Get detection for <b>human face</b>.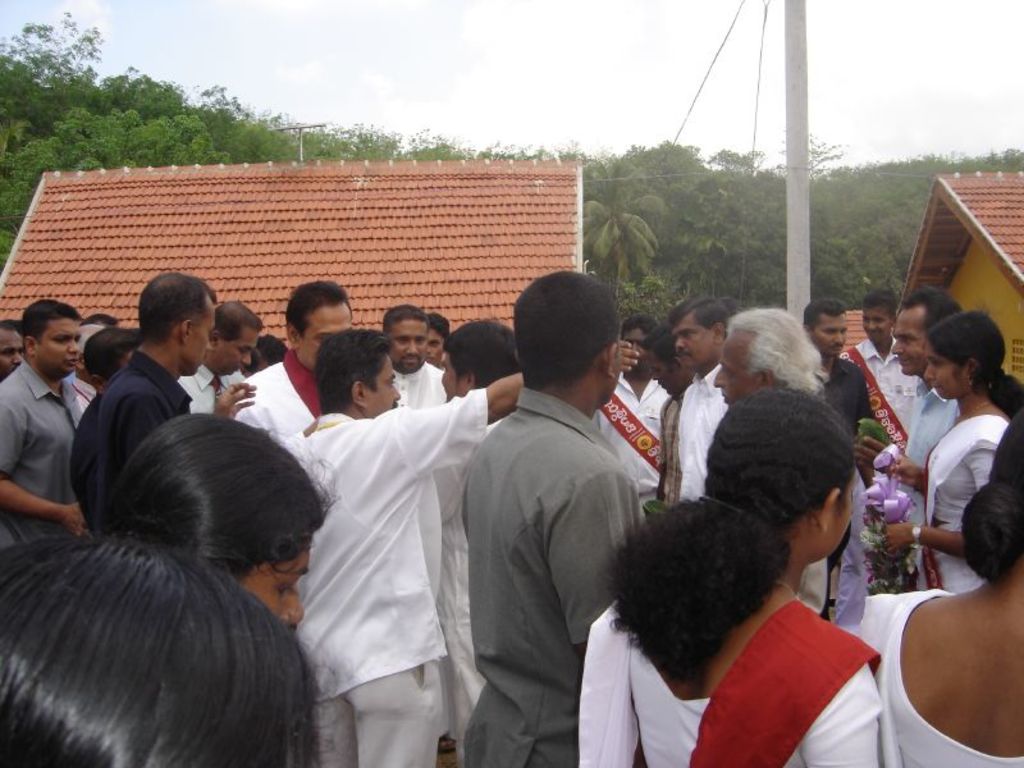
Detection: rect(634, 329, 644, 367).
